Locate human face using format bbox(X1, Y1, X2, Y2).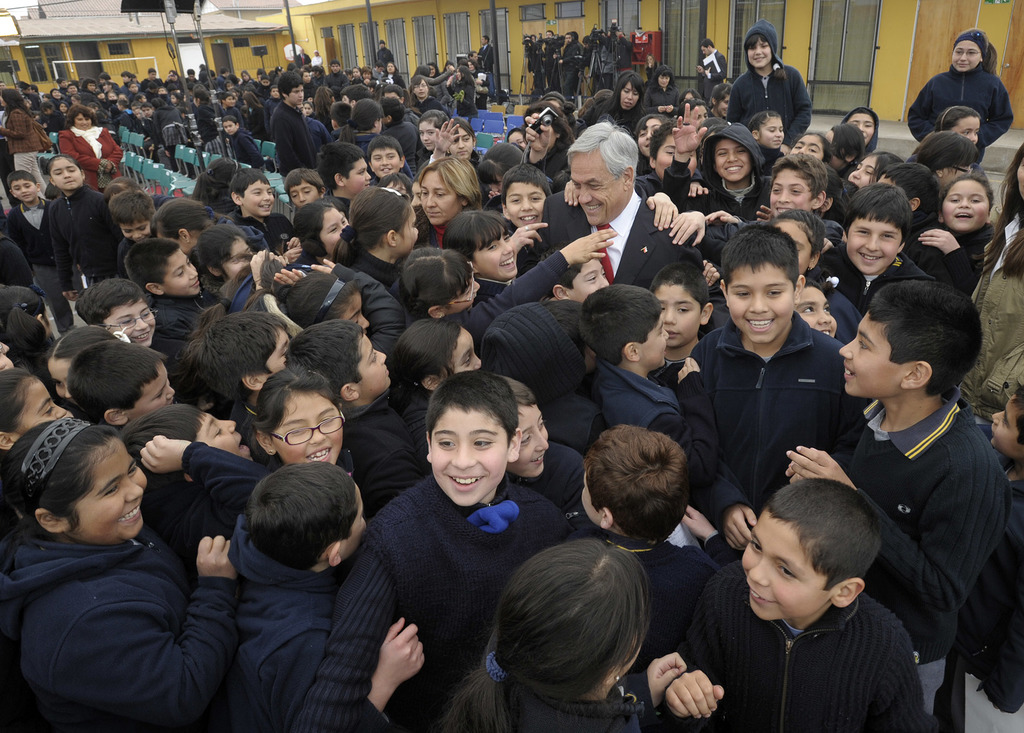
bbox(449, 270, 482, 309).
